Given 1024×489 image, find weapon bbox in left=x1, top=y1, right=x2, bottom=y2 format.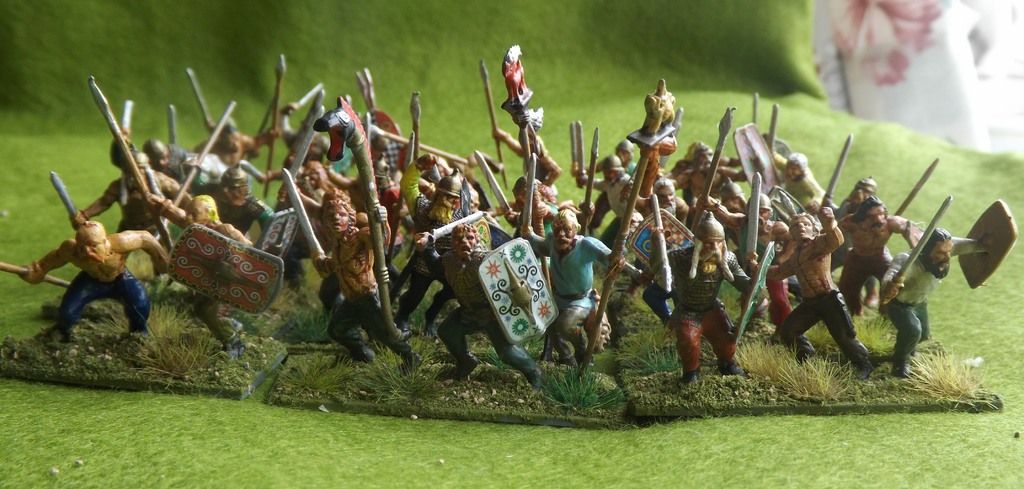
left=49, top=171, right=84, bottom=234.
